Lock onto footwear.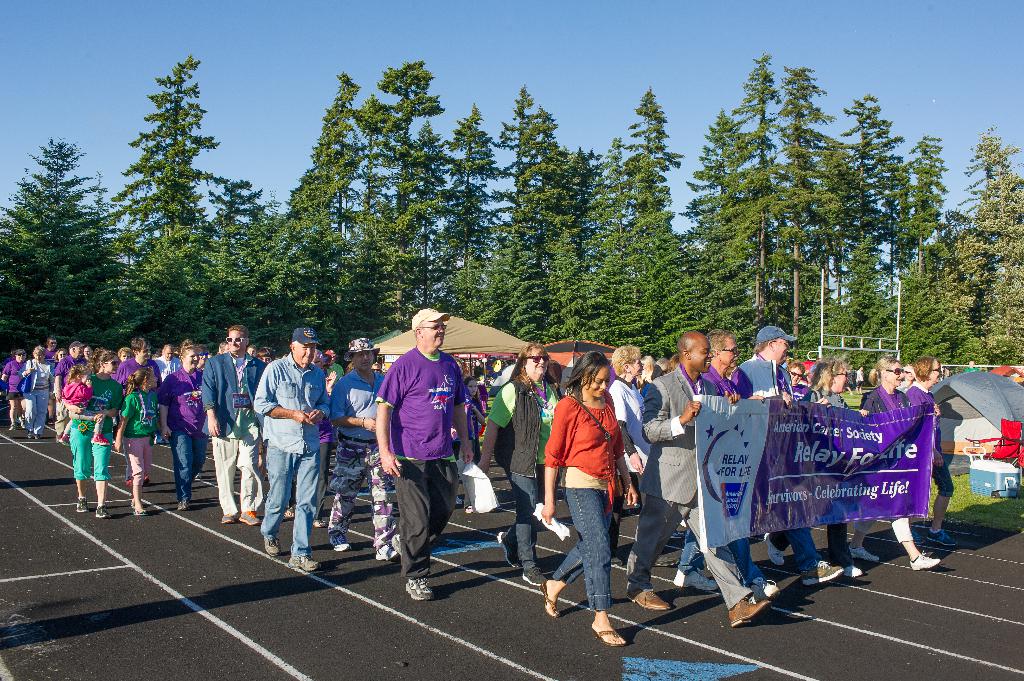
Locked: BBox(328, 536, 351, 552).
